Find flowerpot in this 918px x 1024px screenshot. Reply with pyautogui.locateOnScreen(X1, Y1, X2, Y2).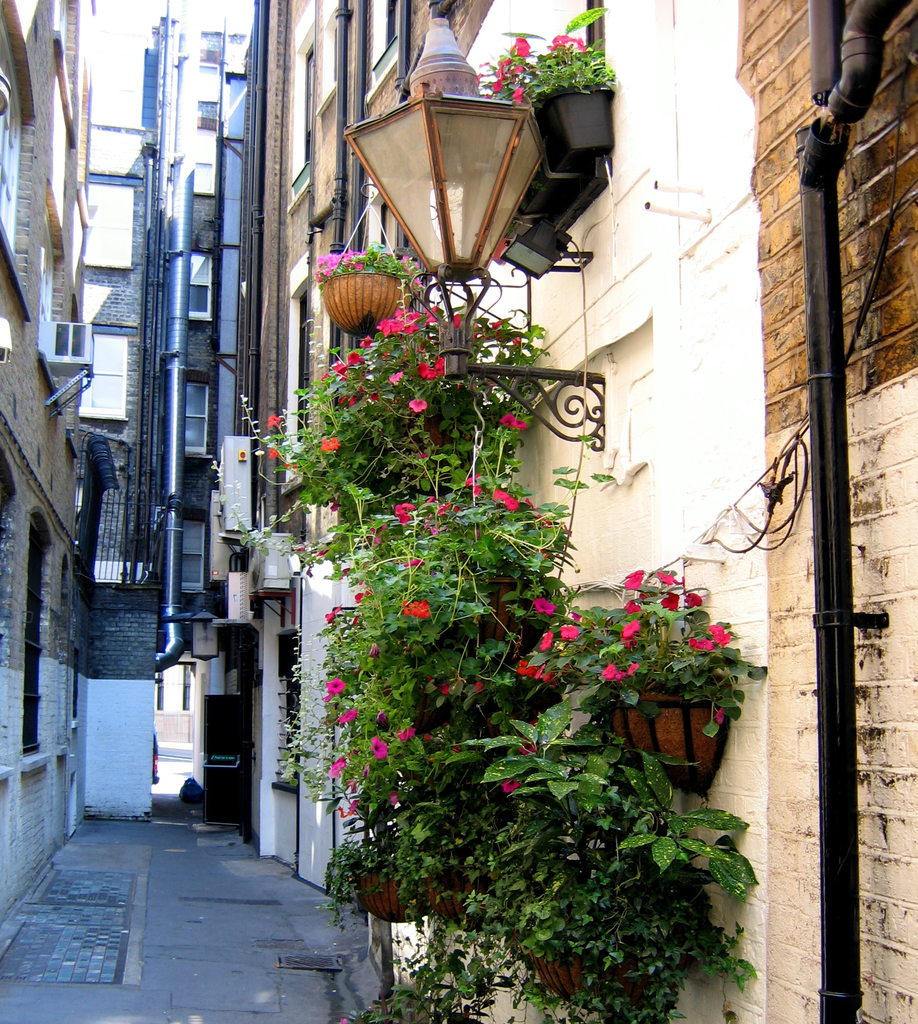
pyautogui.locateOnScreen(530, 83, 618, 173).
